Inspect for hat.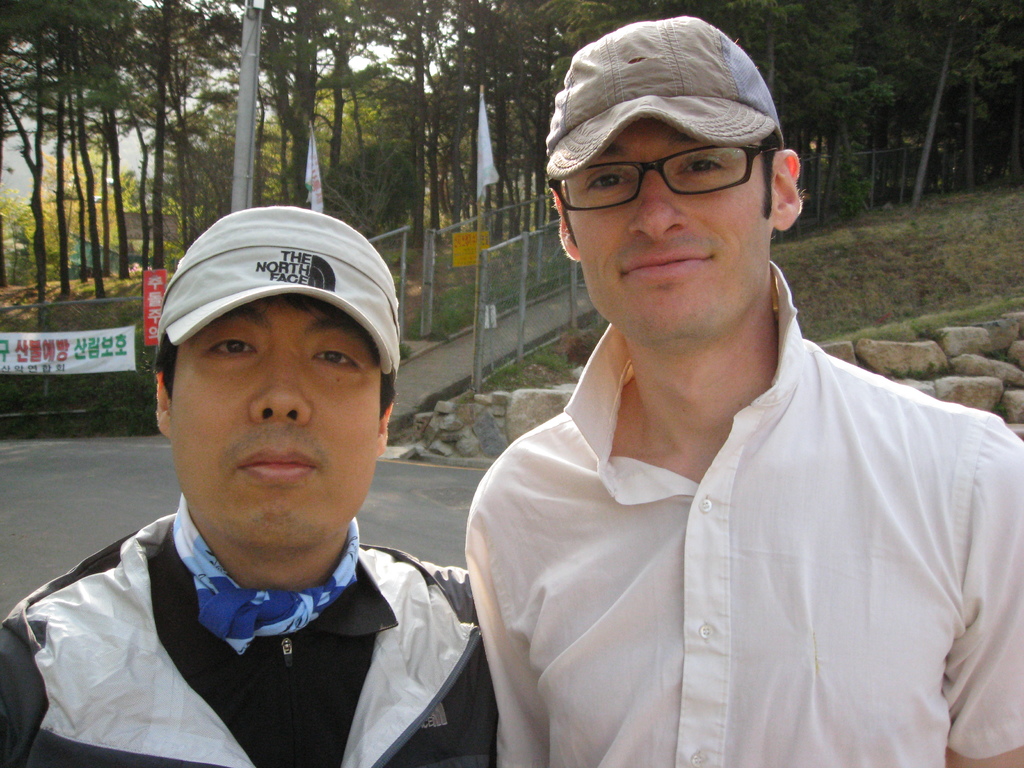
Inspection: x1=547 y1=13 x2=783 y2=179.
